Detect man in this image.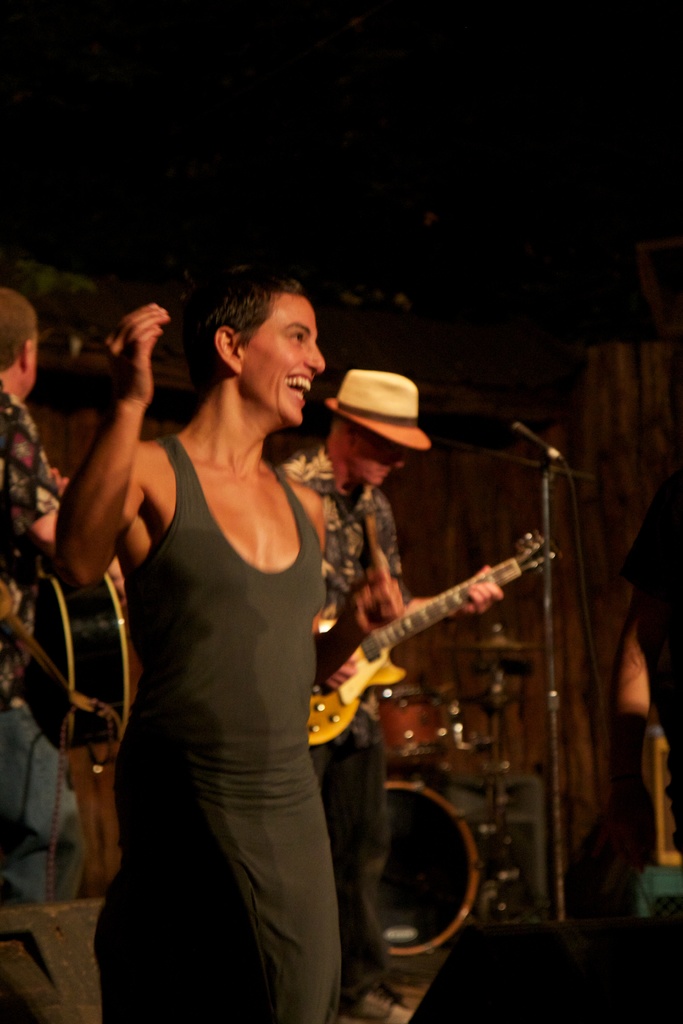
Detection: bbox(263, 372, 520, 1003).
